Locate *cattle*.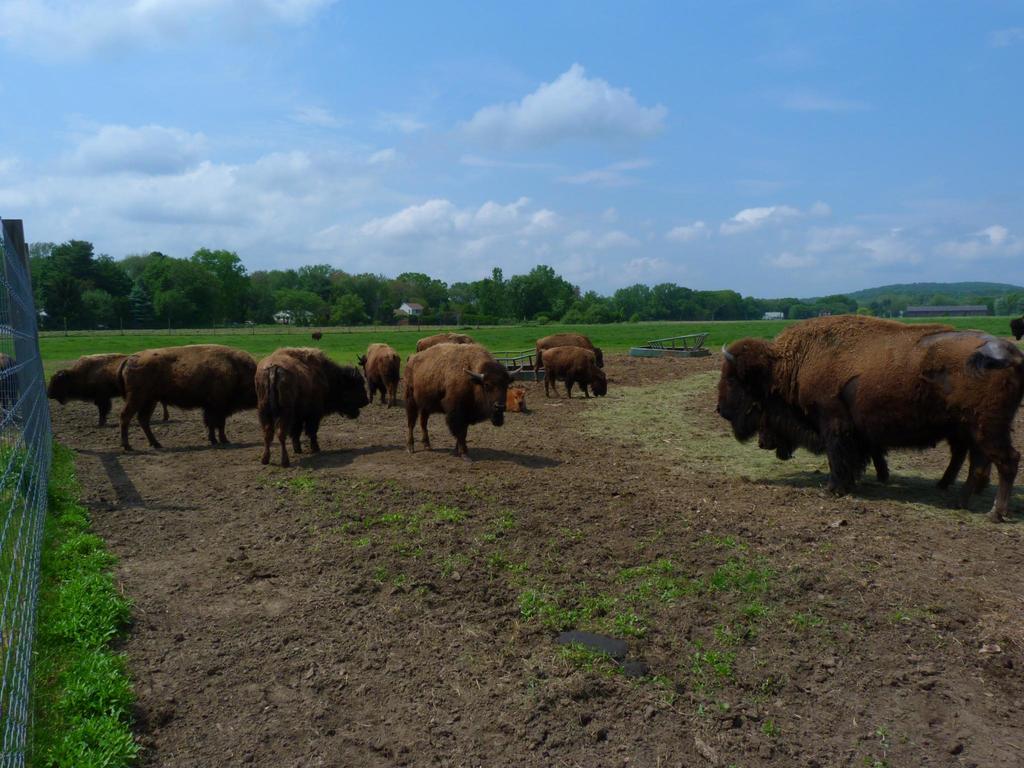
Bounding box: (356, 342, 399, 409).
